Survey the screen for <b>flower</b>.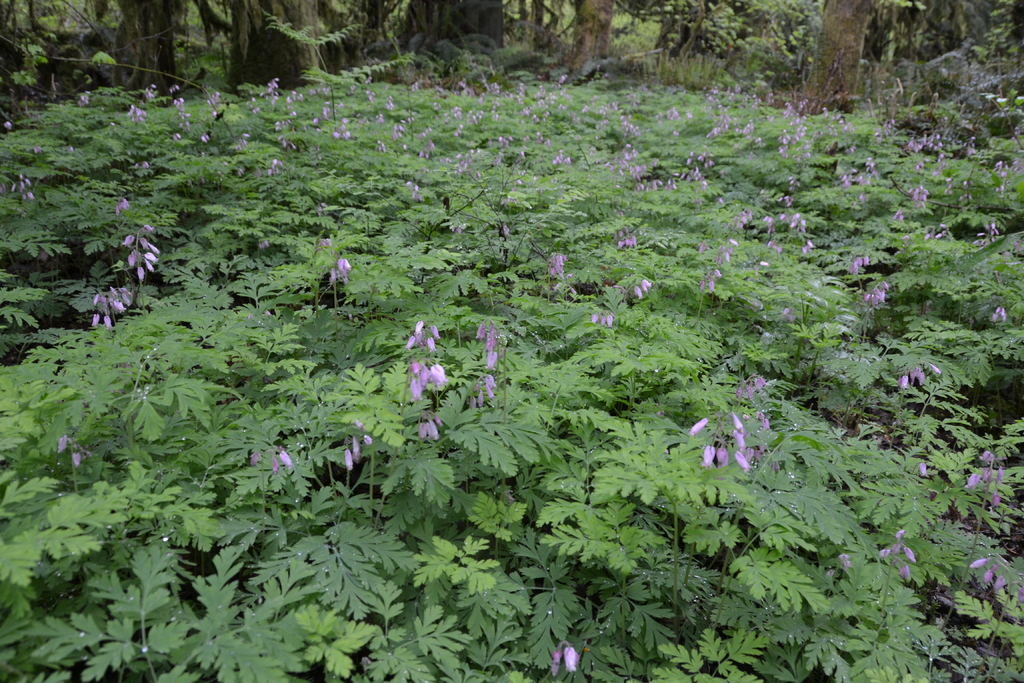
Survey found: <bbox>689, 414, 713, 439</bbox>.
